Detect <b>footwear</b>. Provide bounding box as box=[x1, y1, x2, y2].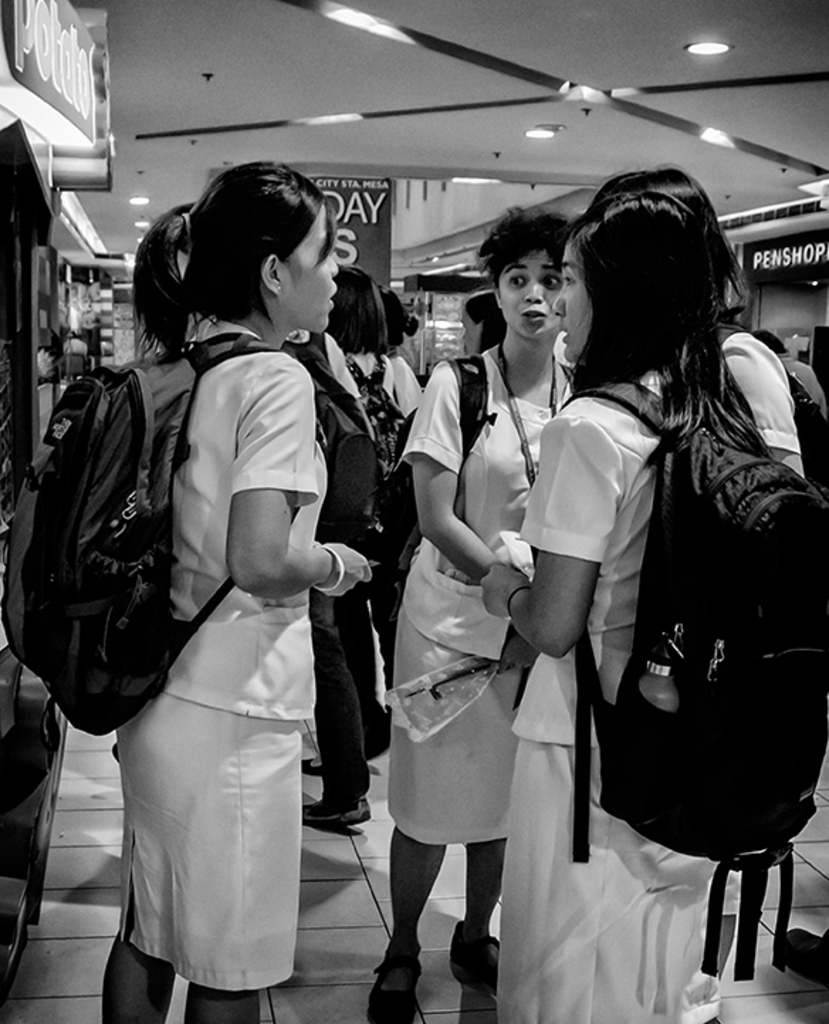
box=[300, 757, 325, 778].
